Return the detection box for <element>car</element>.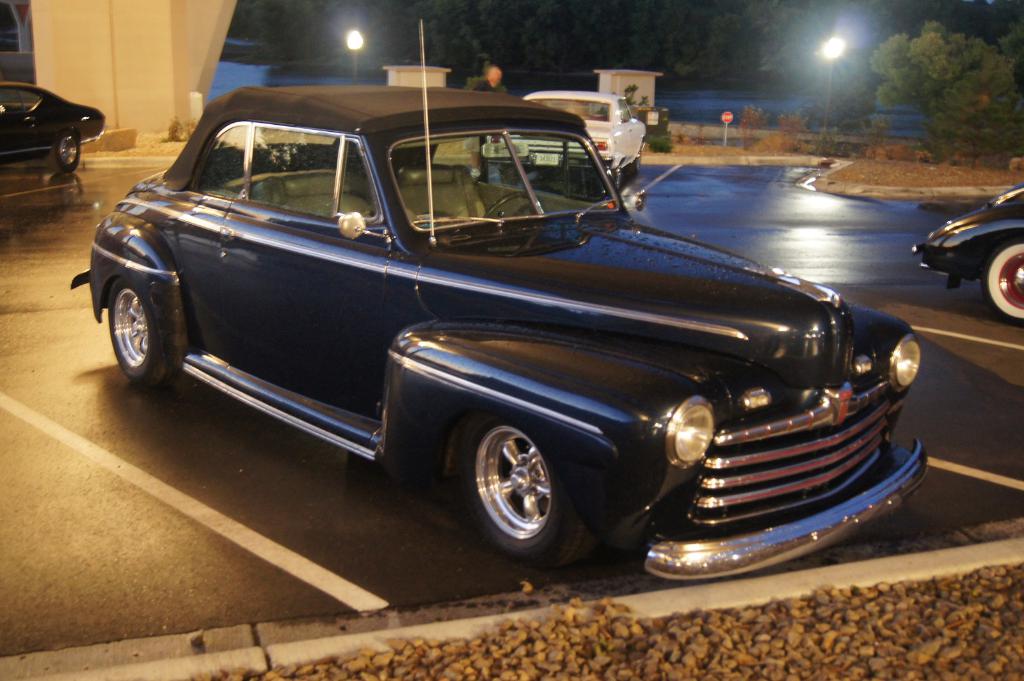
l=0, t=79, r=106, b=169.
